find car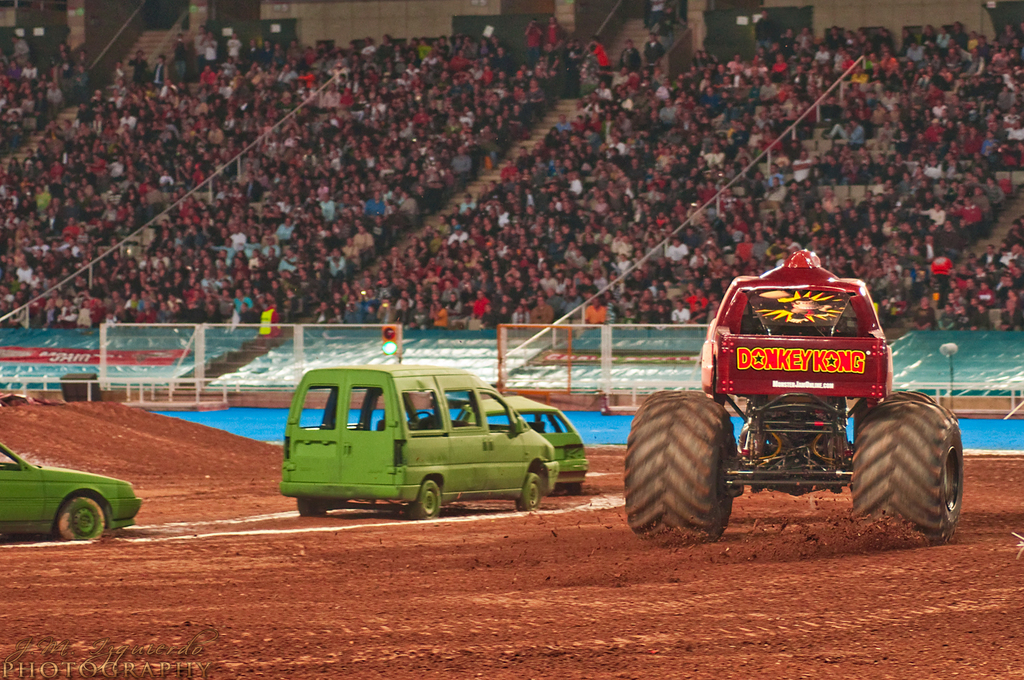
crop(3, 452, 140, 550)
